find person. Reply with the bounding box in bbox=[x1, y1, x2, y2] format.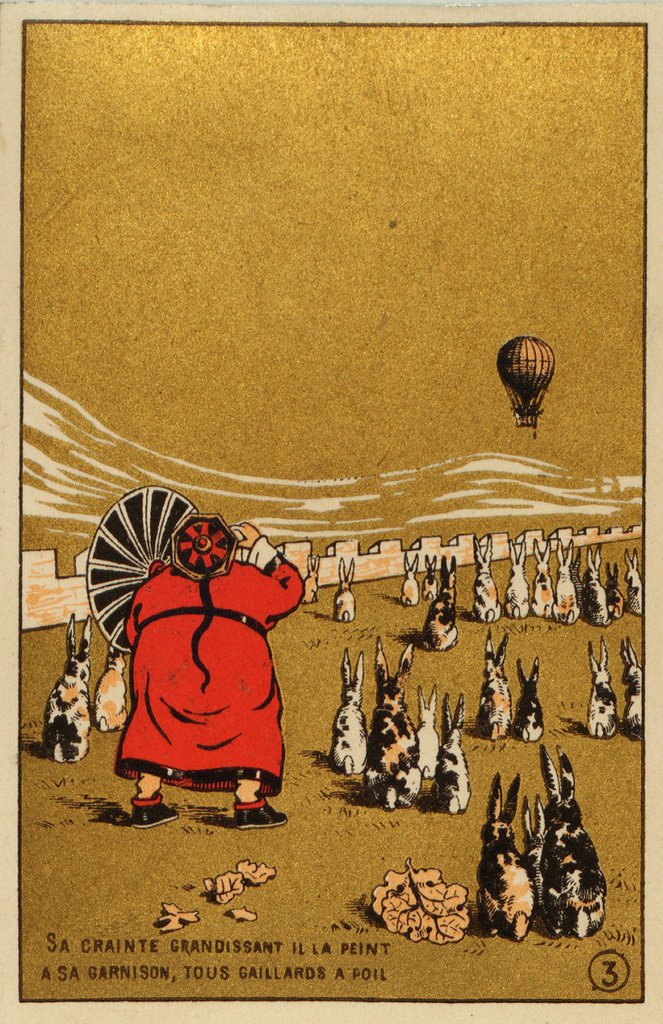
bbox=[115, 514, 305, 833].
